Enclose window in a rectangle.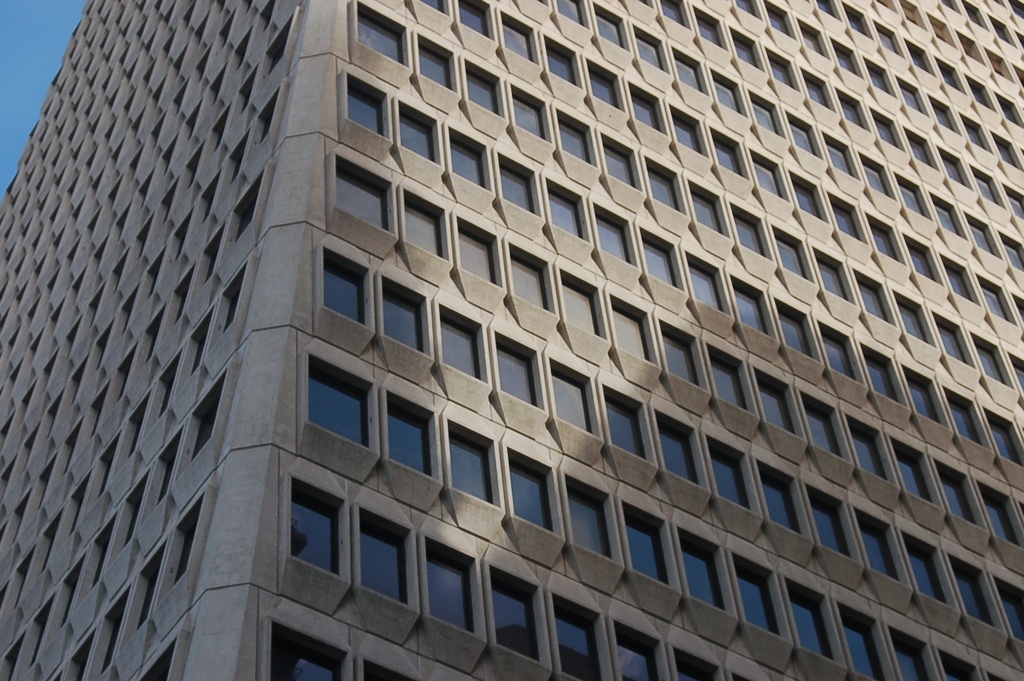
(404, 109, 433, 164).
